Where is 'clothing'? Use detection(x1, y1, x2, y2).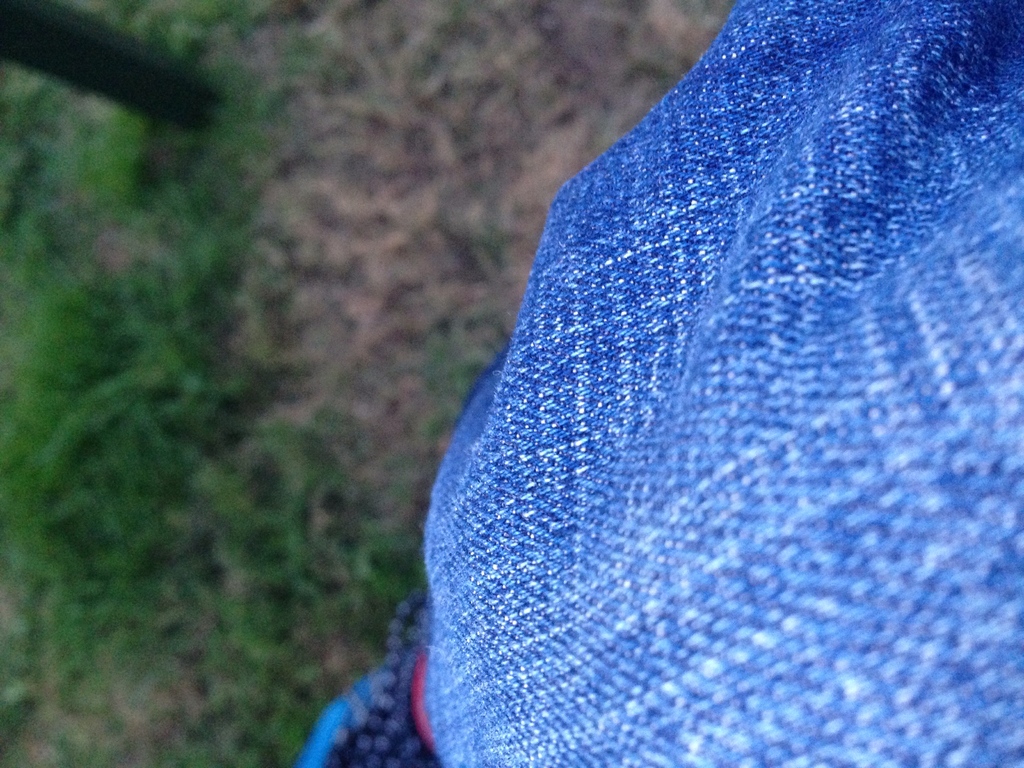
detection(351, 0, 1021, 748).
